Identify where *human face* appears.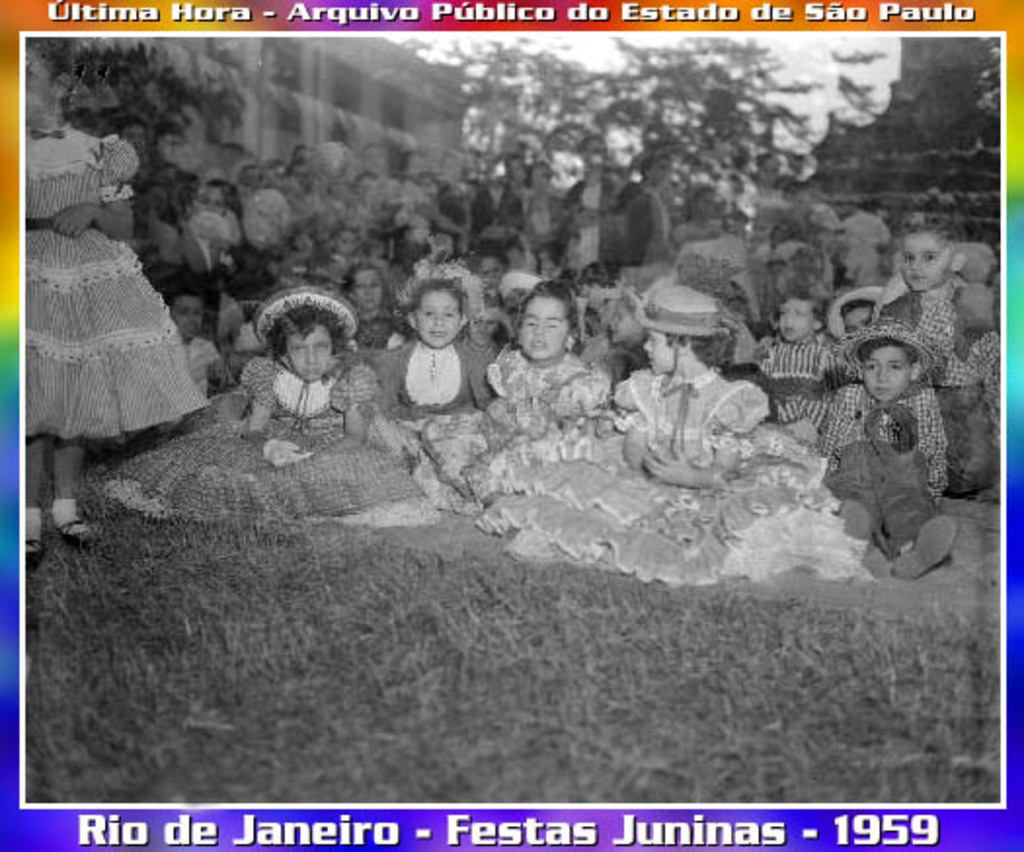
Appears at Rect(353, 271, 380, 308).
